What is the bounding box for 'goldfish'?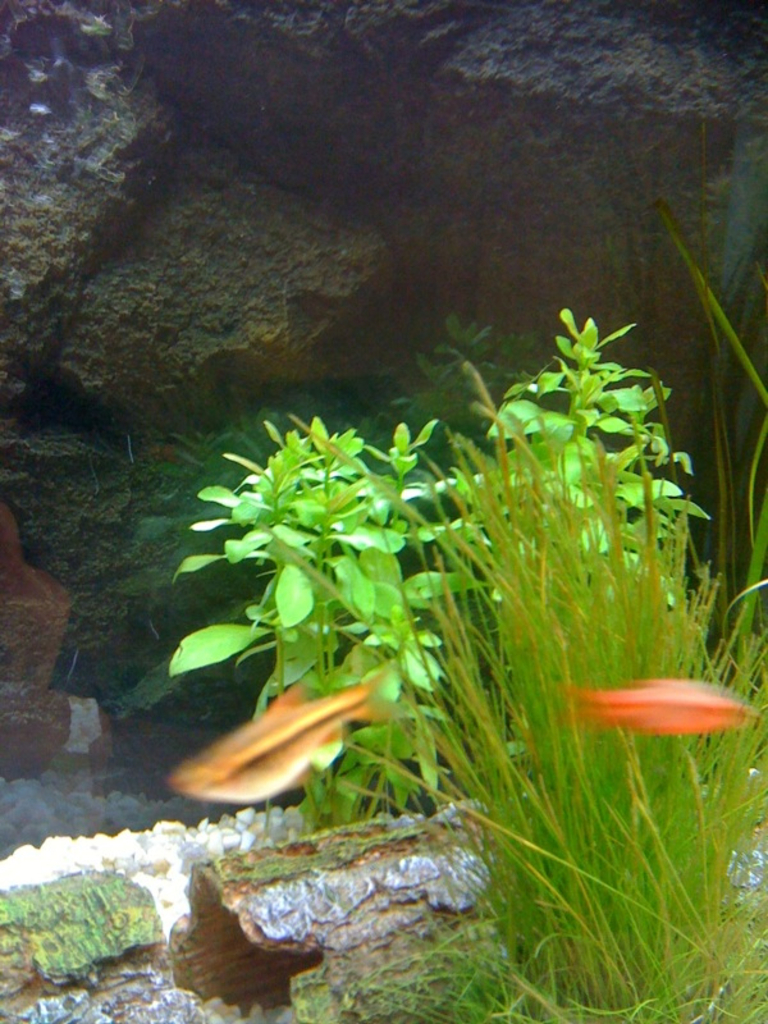
{"x1": 172, "y1": 669, "x2": 397, "y2": 797}.
